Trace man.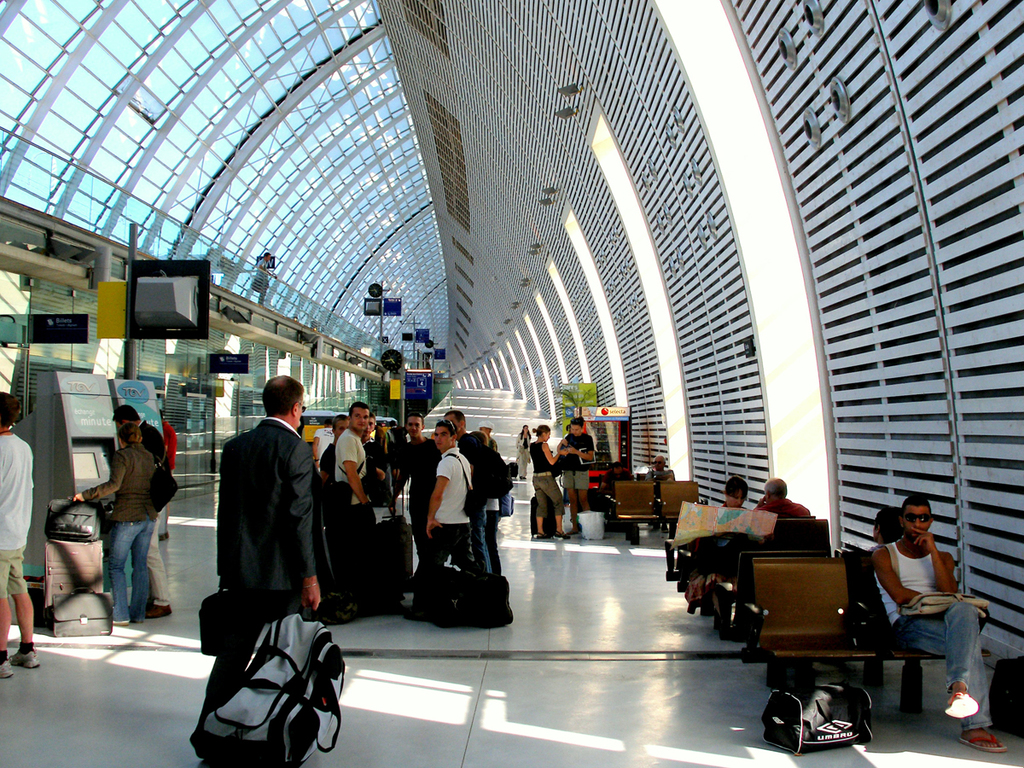
Traced to crop(869, 498, 1009, 753).
